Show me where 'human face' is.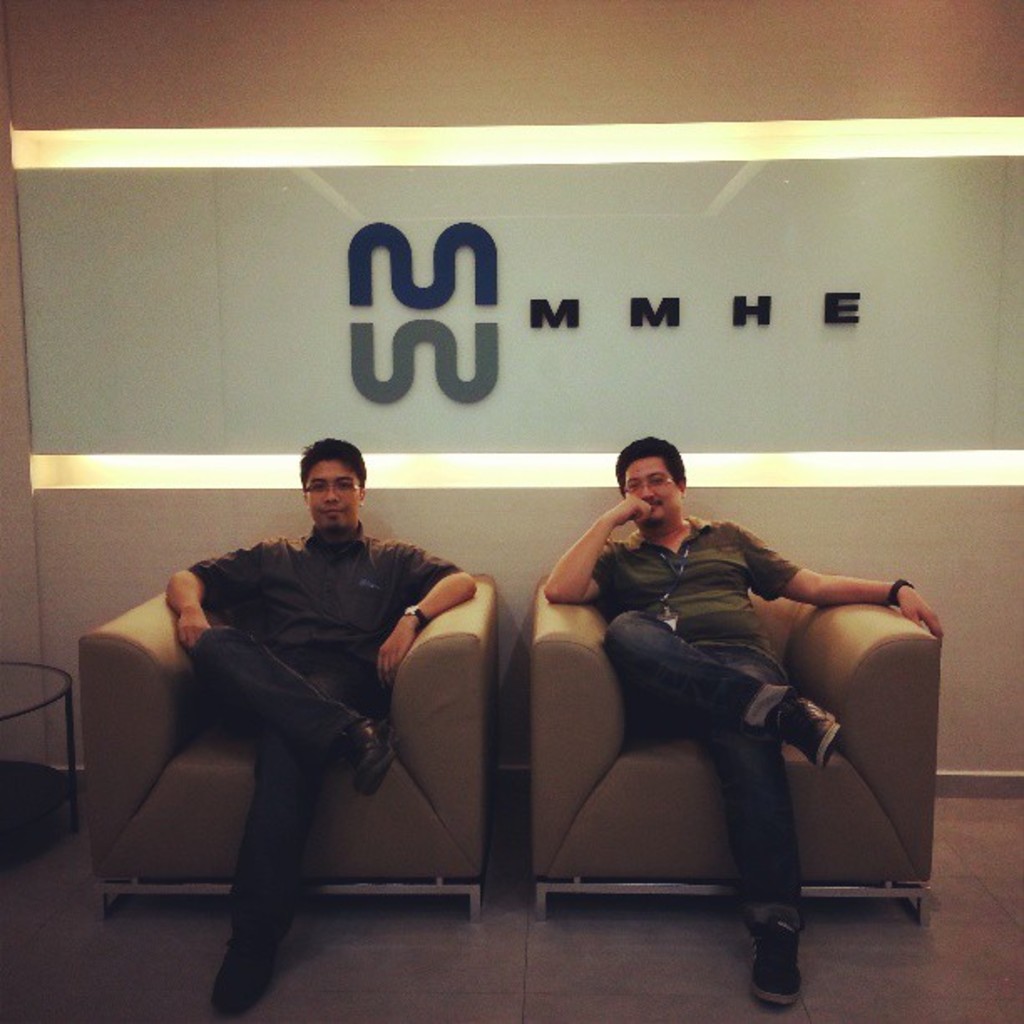
'human face' is at 308, 455, 360, 522.
